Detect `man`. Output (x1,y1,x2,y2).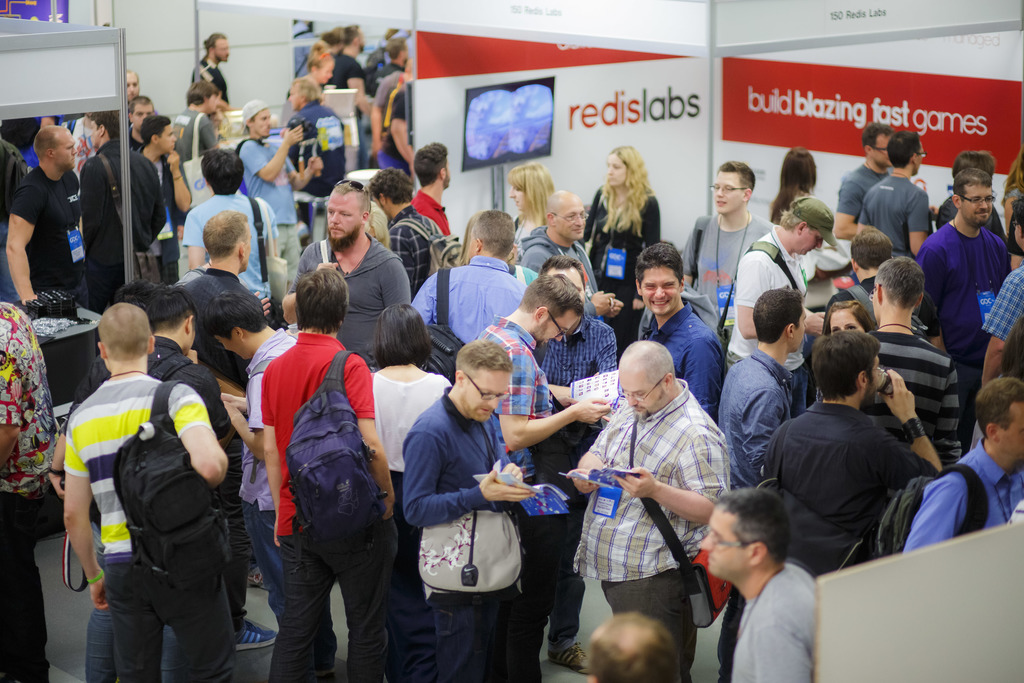
(126,66,140,105).
